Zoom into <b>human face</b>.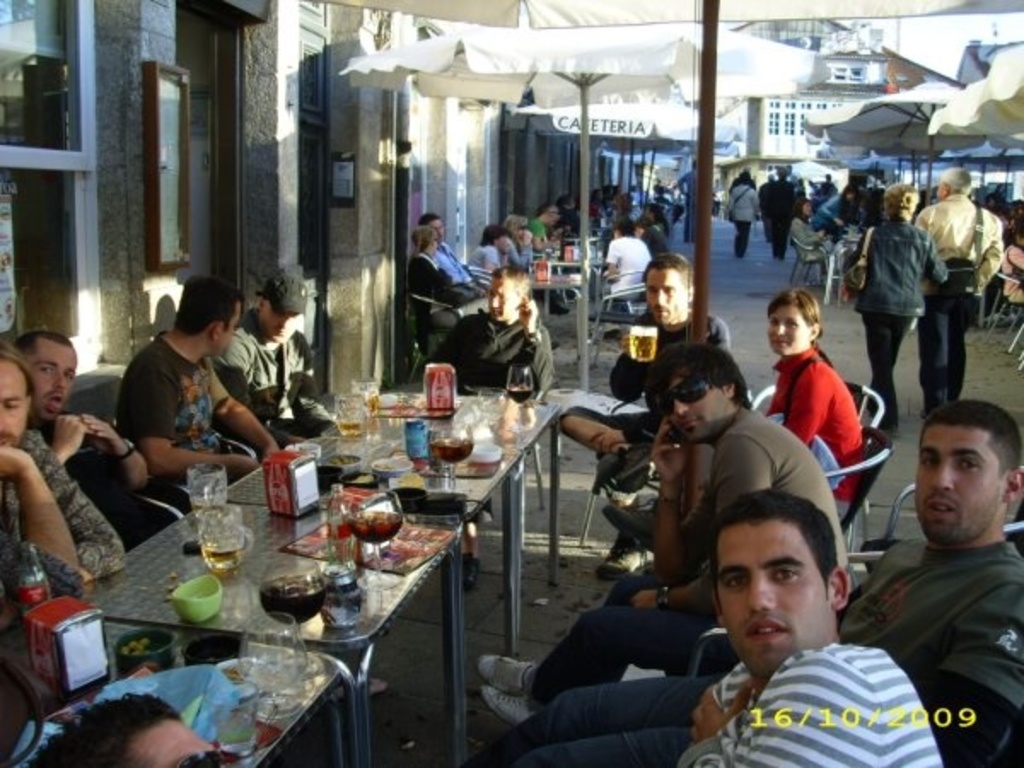
Zoom target: [x1=220, y1=304, x2=241, y2=353].
